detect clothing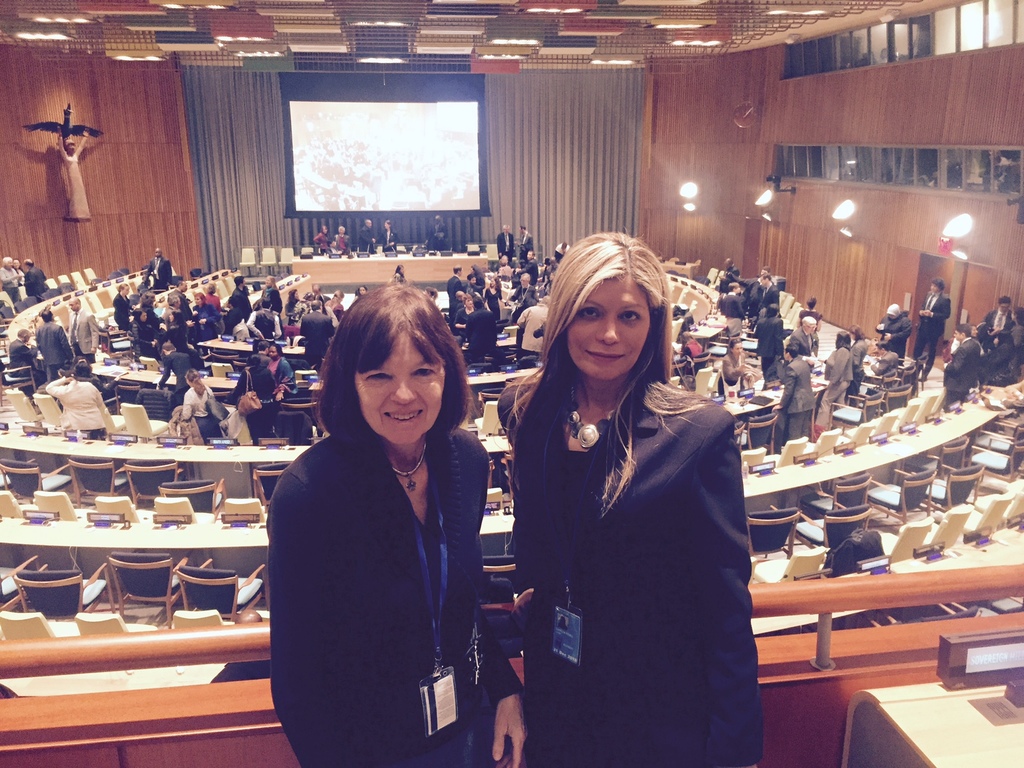
region(941, 333, 985, 413)
